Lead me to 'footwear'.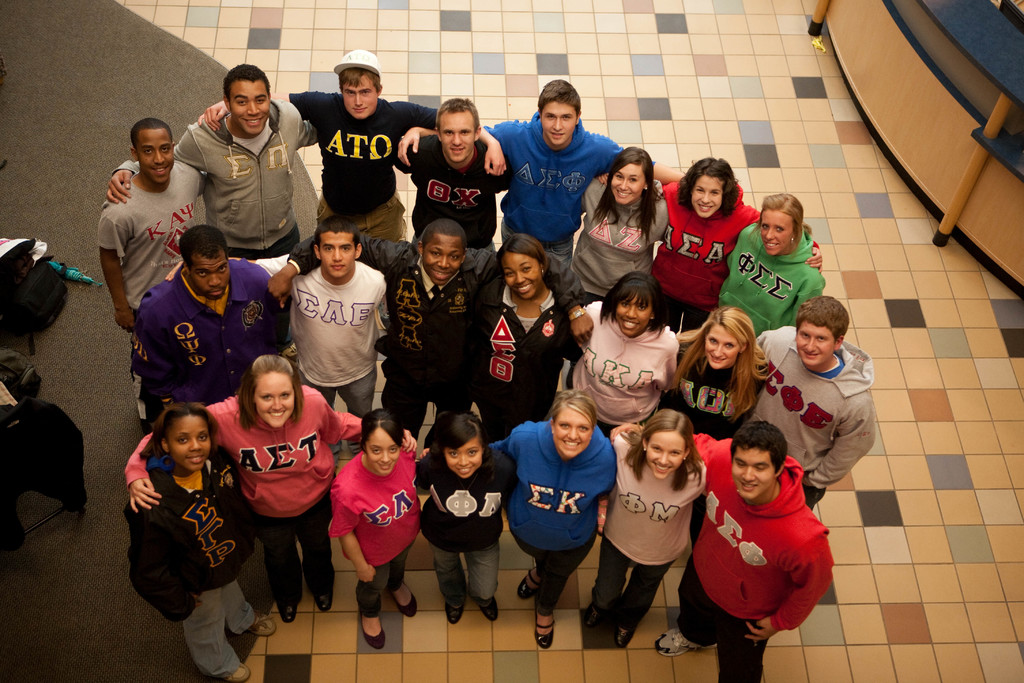
Lead to {"left": 315, "top": 591, "right": 330, "bottom": 613}.
